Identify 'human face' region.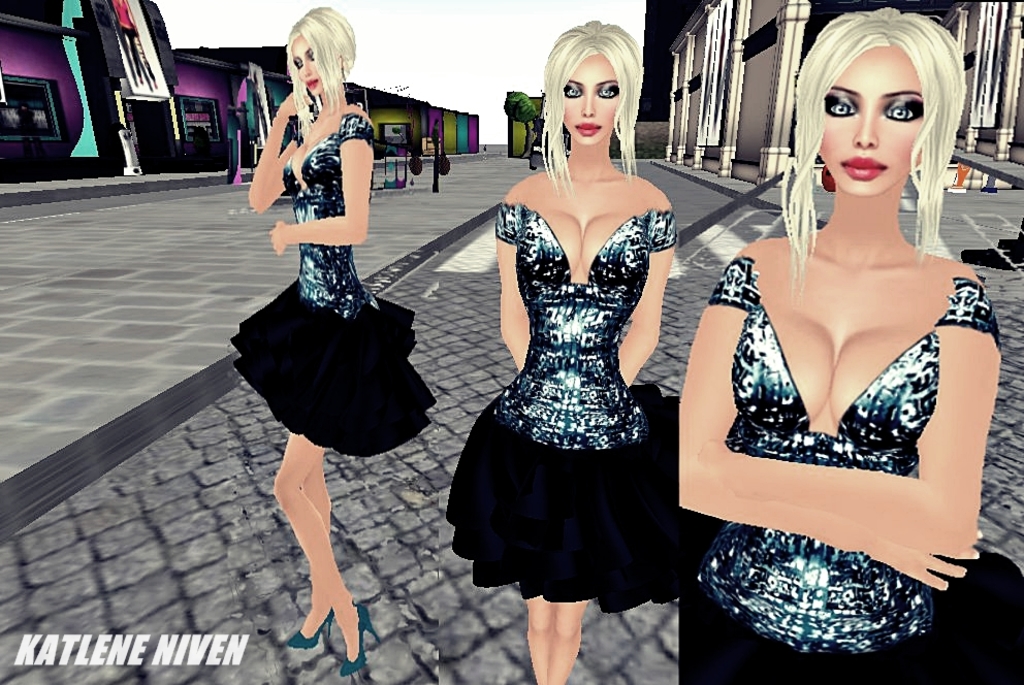
Region: detection(818, 44, 918, 199).
